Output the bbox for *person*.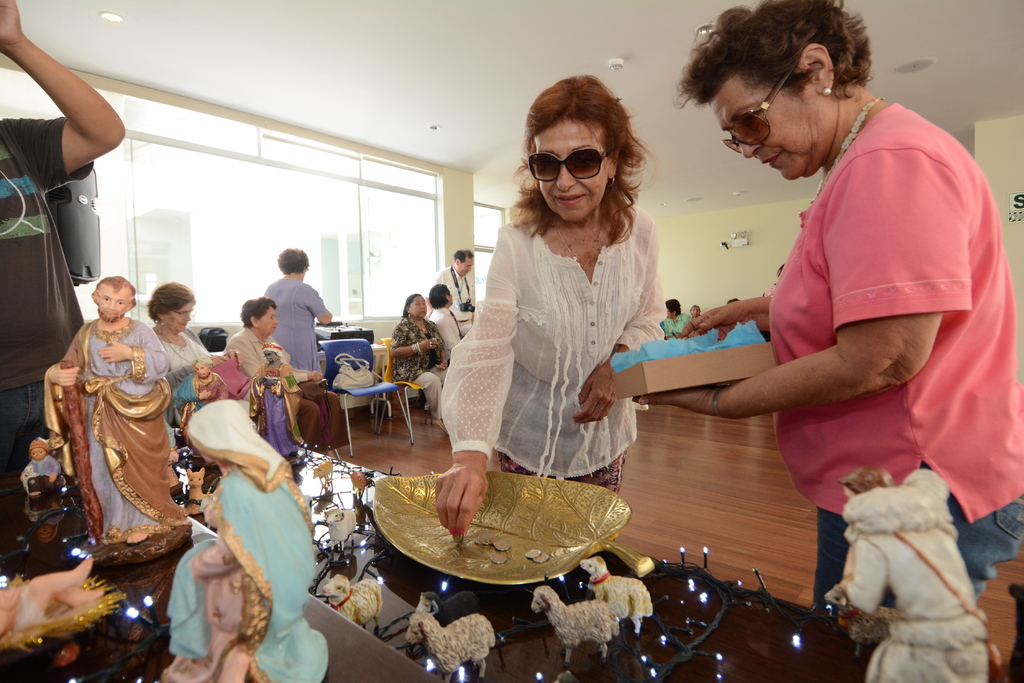
l=152, t=275, r=207, b=402.
